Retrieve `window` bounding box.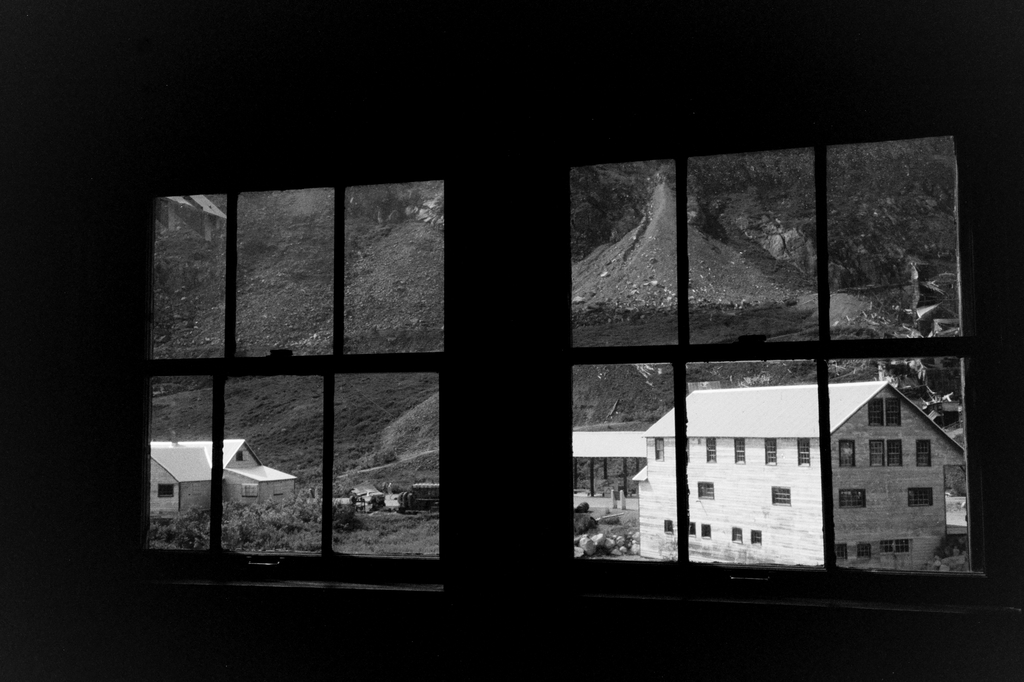
Bounding box: [771,484,794,502].
